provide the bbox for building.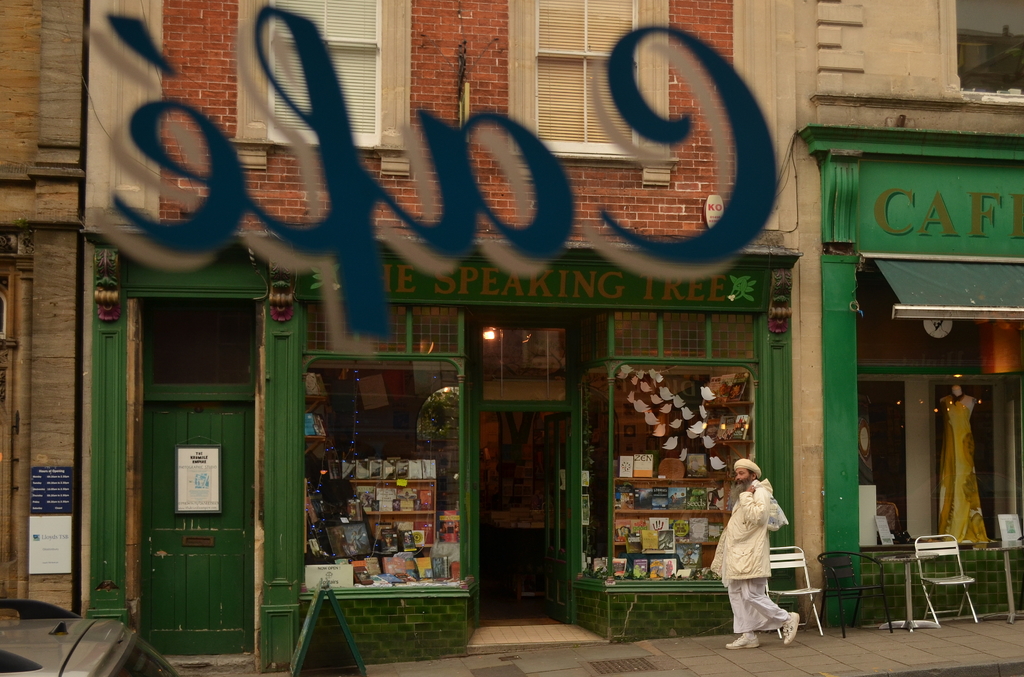
pyautogui.locateOnScreen(0, 0, 1023, 620).
